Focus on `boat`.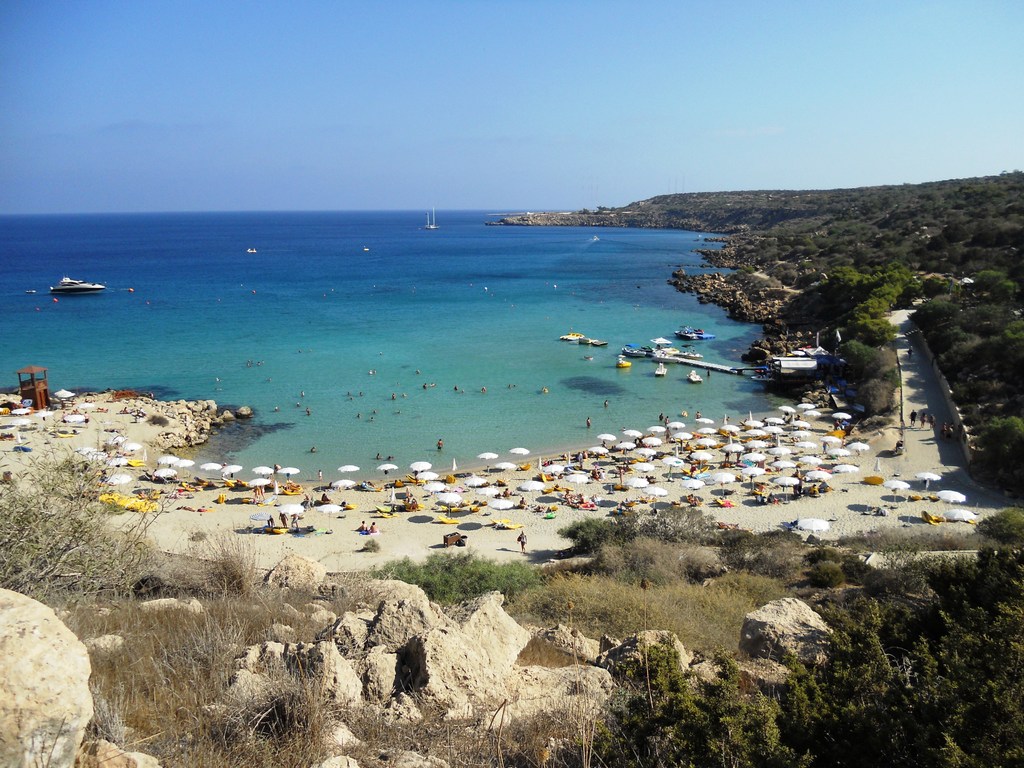
Focused at (582,353,596,363).
